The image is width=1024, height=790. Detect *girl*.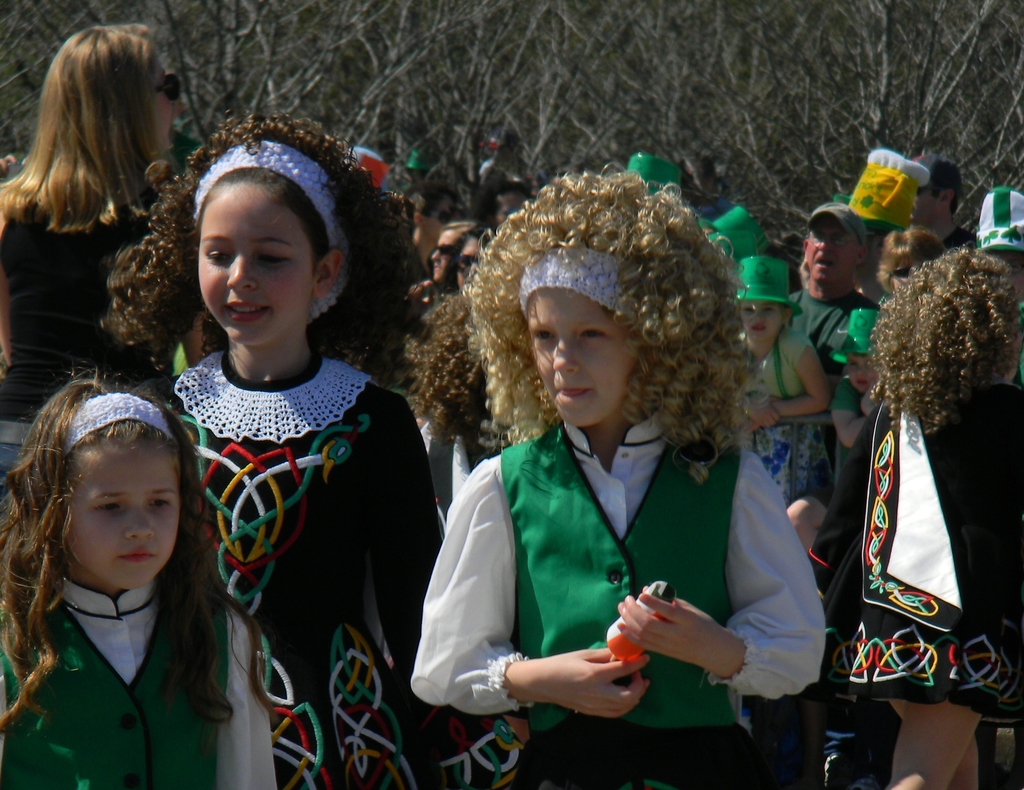
Detection: (x1=738, y1=260, x2=841, y2=548).
